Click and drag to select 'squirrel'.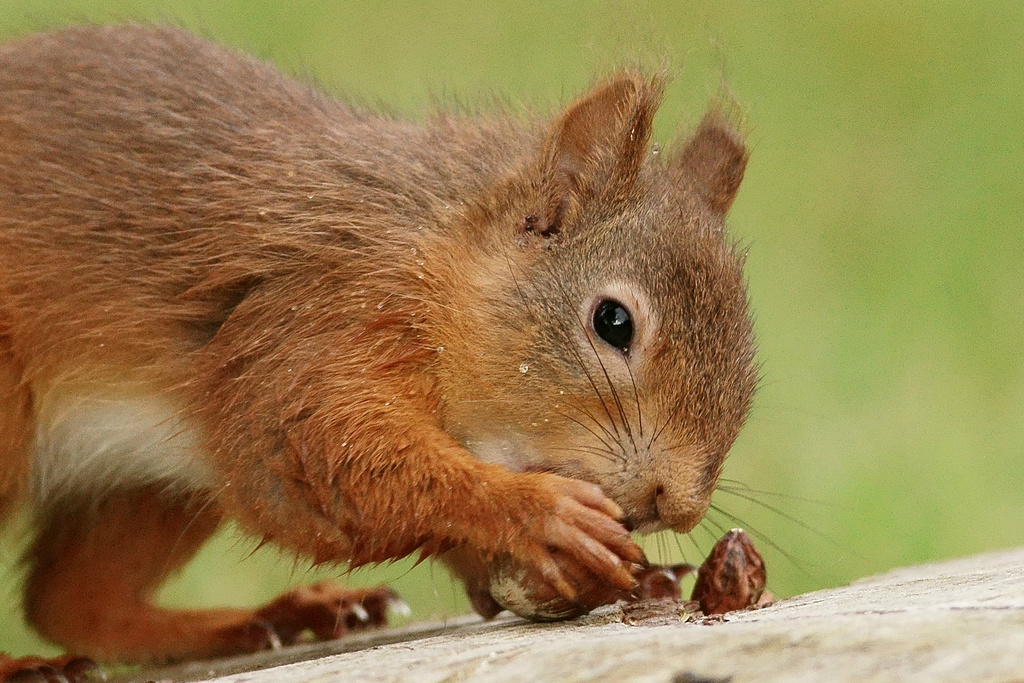
Selection: 0/14/868/680.
